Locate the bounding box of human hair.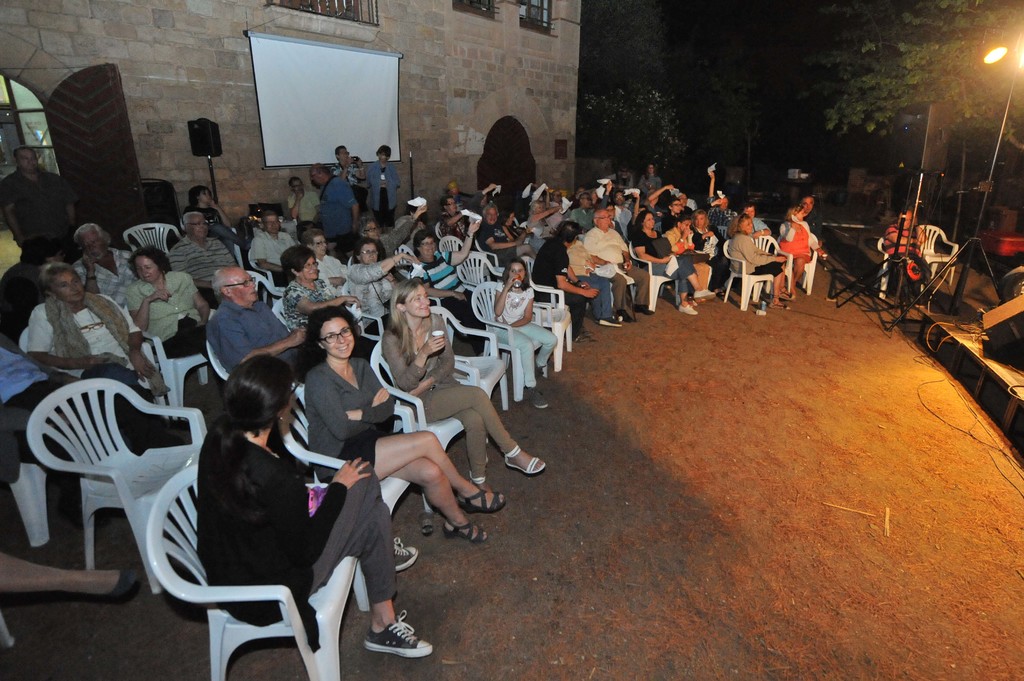
Bounding box: (left=333, top=145, right=348, bottom=163).
